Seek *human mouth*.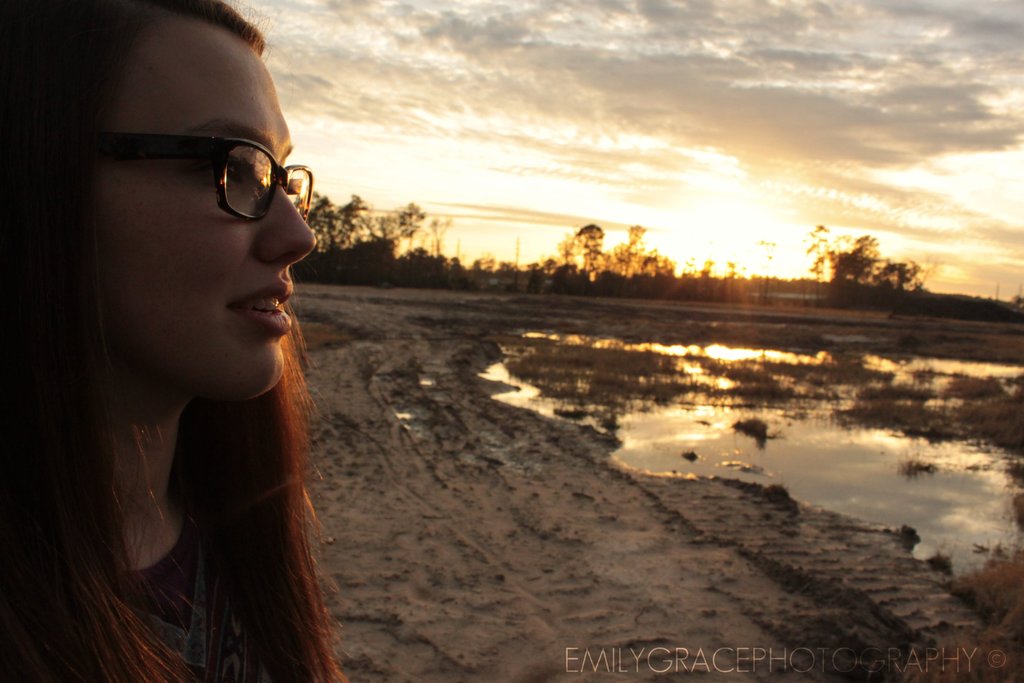
[left=227, top=280, right=296, bottom=331].
